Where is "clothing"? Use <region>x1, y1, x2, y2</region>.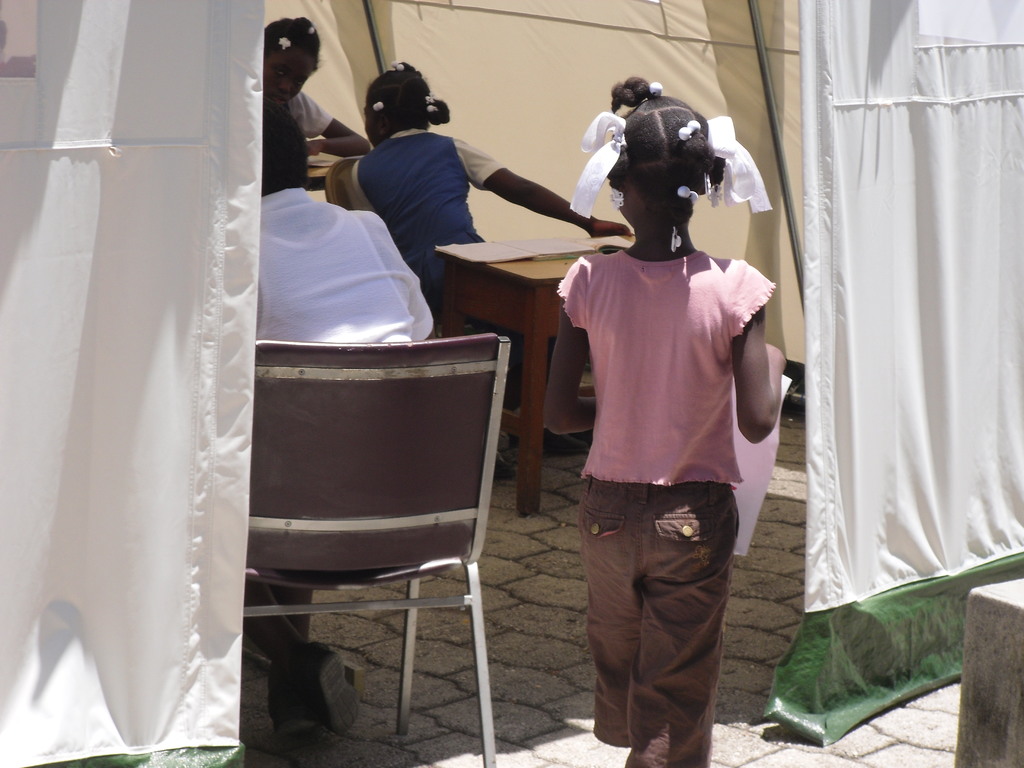
<region>288, 87, 334, 140</region>.
